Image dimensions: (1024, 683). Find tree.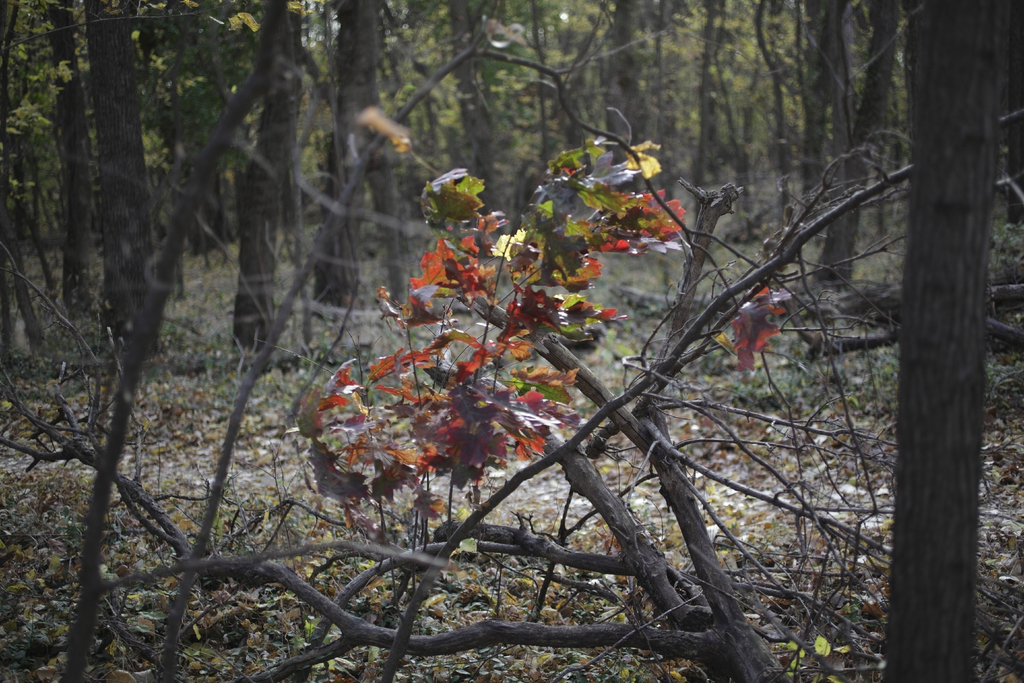
BBox(0, 0, 148, 527).
